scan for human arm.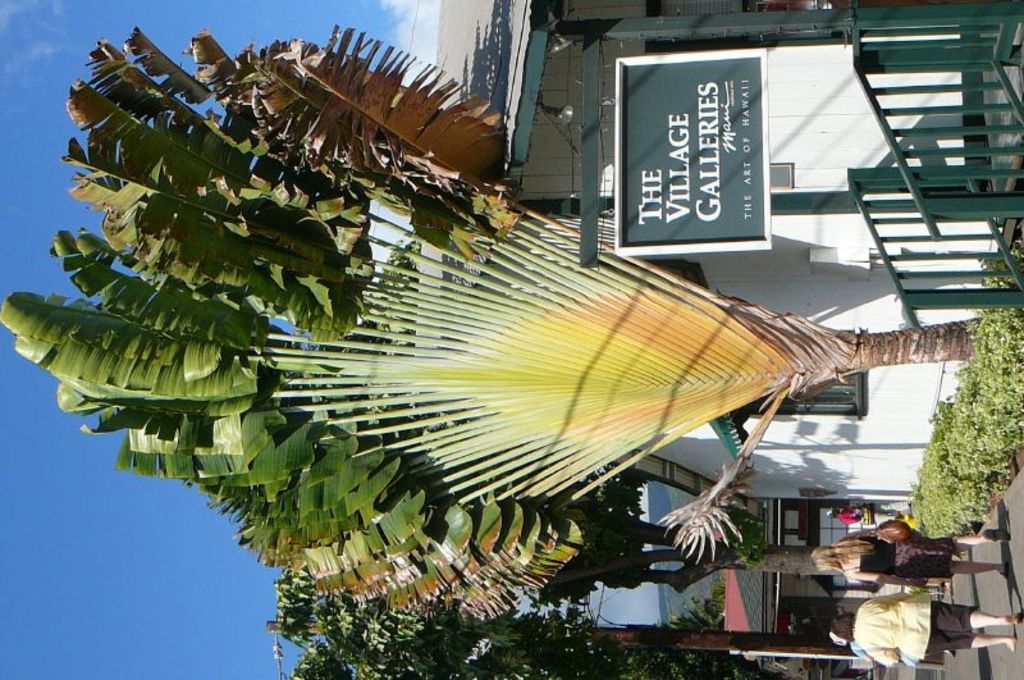
Scan result: l=867, t=589, r=908, b=602.
